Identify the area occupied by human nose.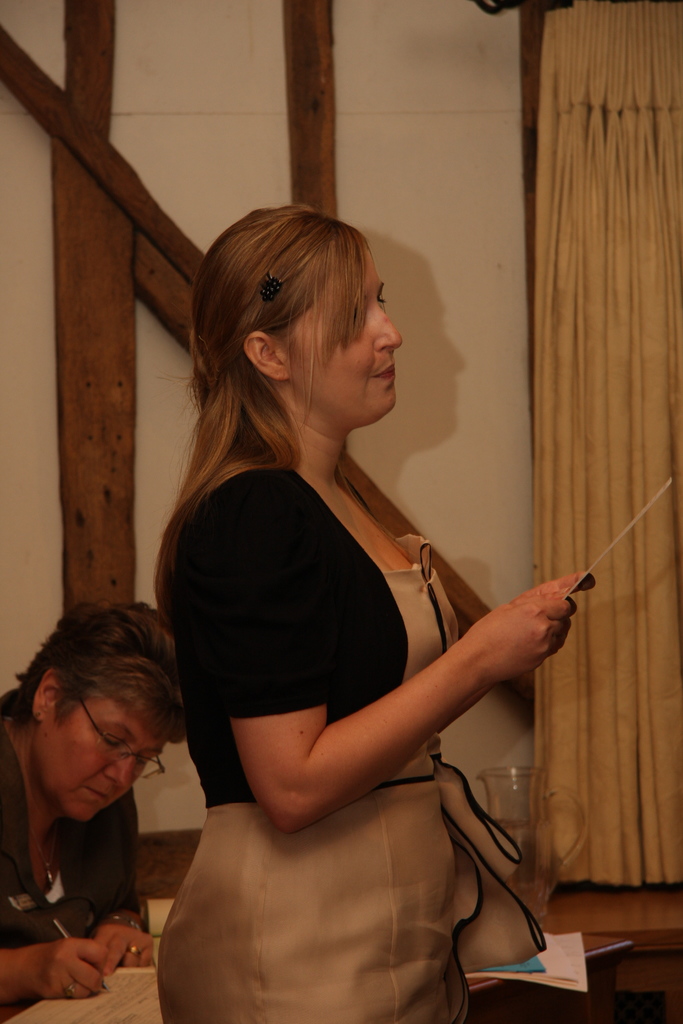
Area: 373, 298, 402, 357.
